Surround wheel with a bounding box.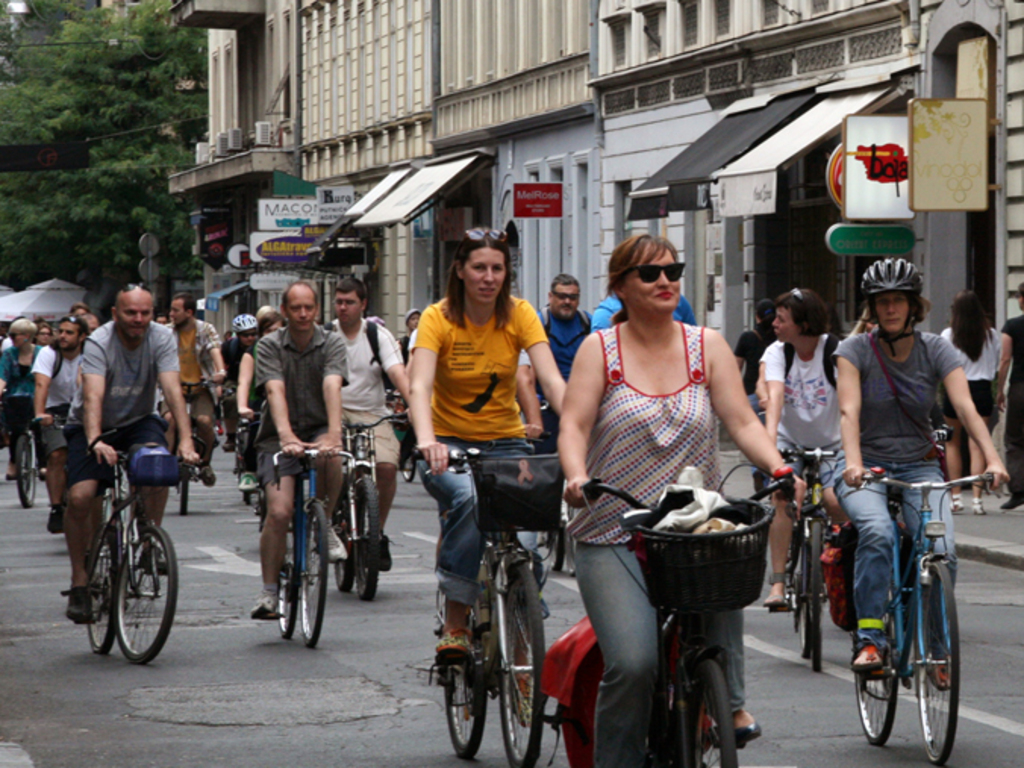
BBox(297, 501, 330, 647).
